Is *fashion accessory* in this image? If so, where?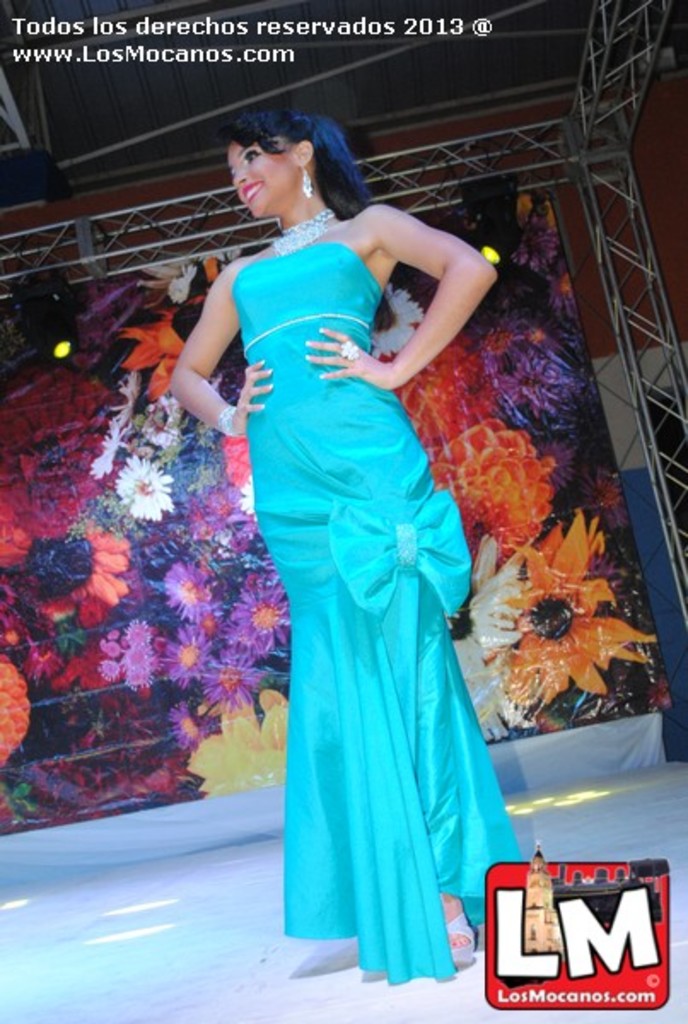
Yes, at region(294, 159, 318, 198).
